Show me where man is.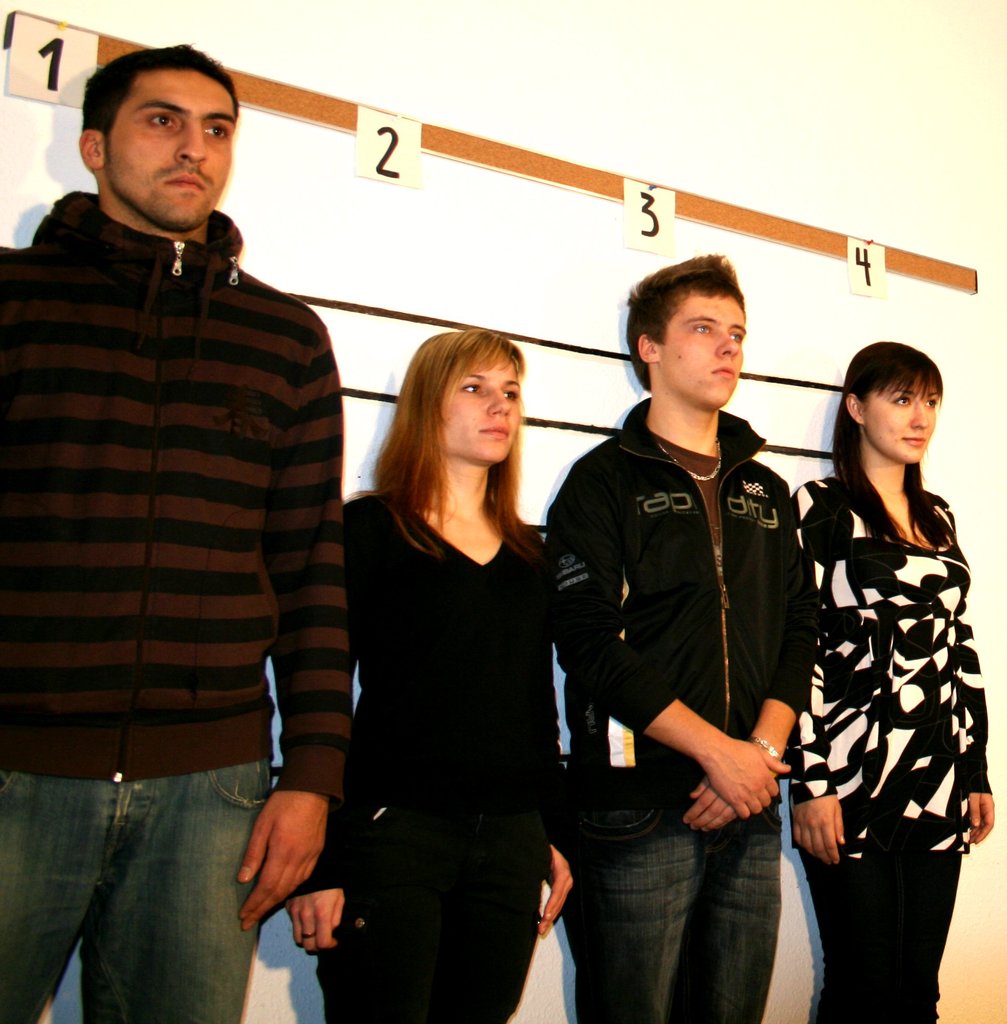
man is at BBox(3, 0, 369, 1009).
